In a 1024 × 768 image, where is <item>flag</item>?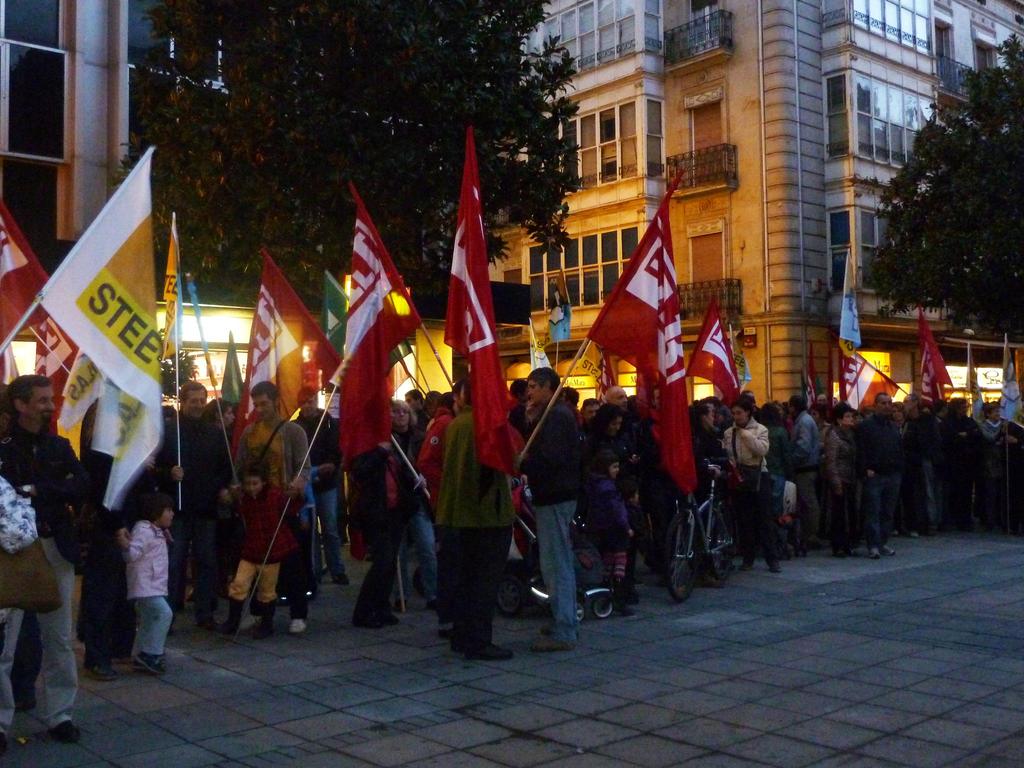
229,244,344,468.
